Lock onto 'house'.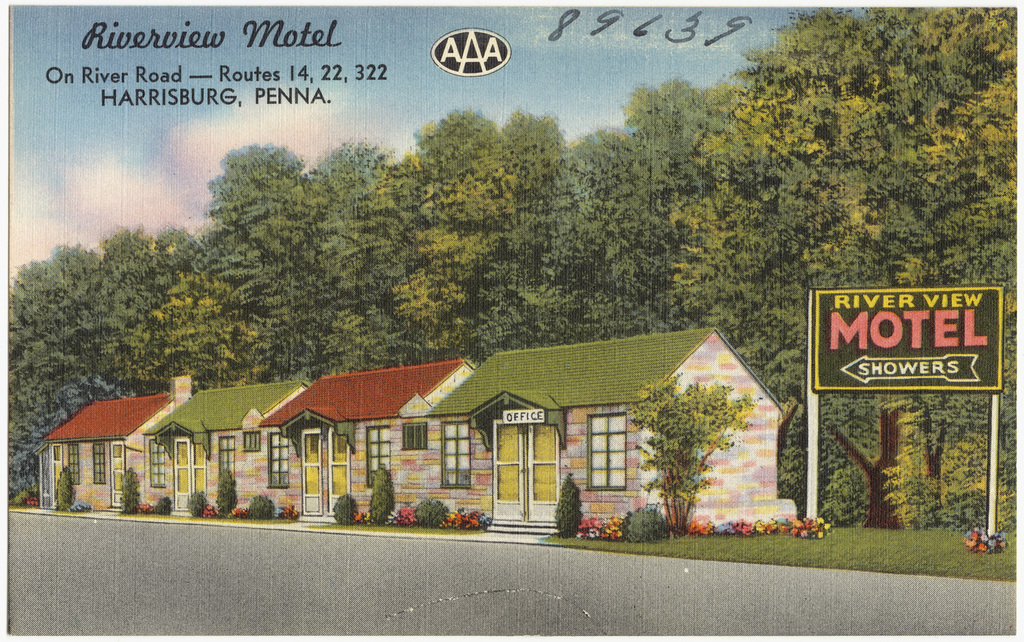
Locked: select_region(417, 320, 802, 526).
